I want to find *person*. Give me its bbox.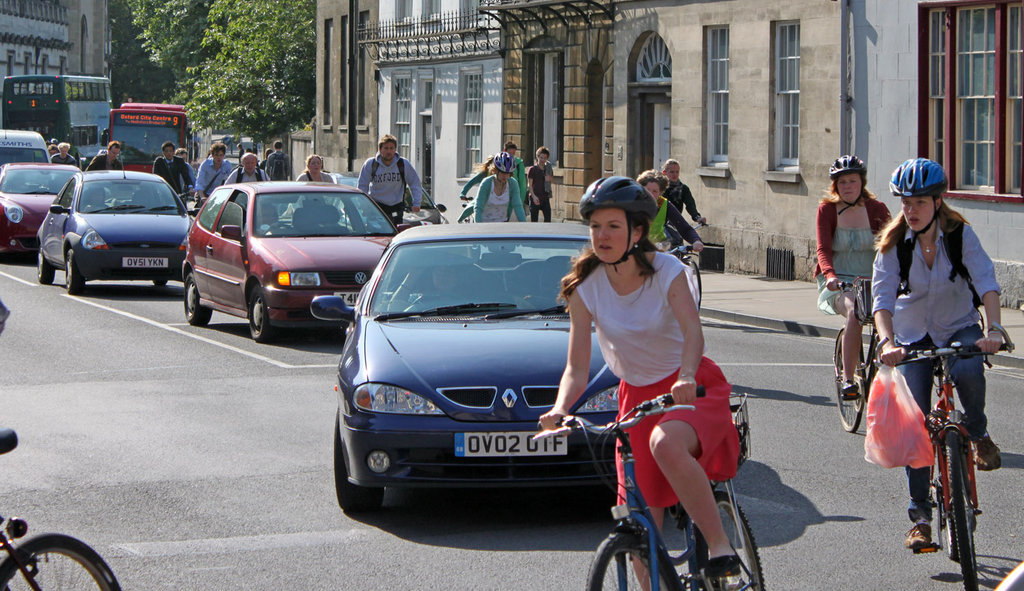
detection(879, 165, 1016, 553).
